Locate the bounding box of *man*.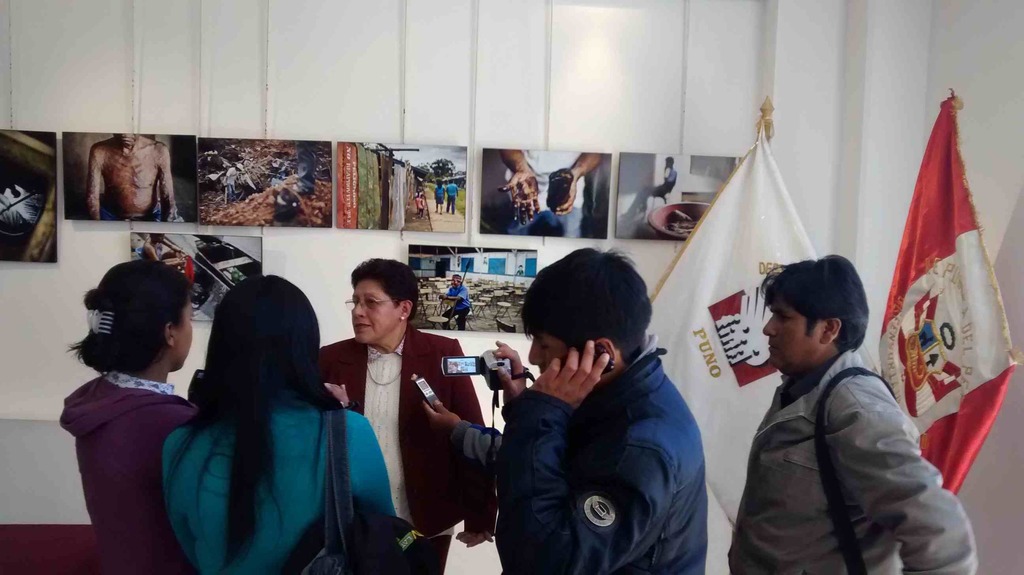
Bounding box: {"left": 479, "top": 245, "right": 703, "bottom": 574}.
